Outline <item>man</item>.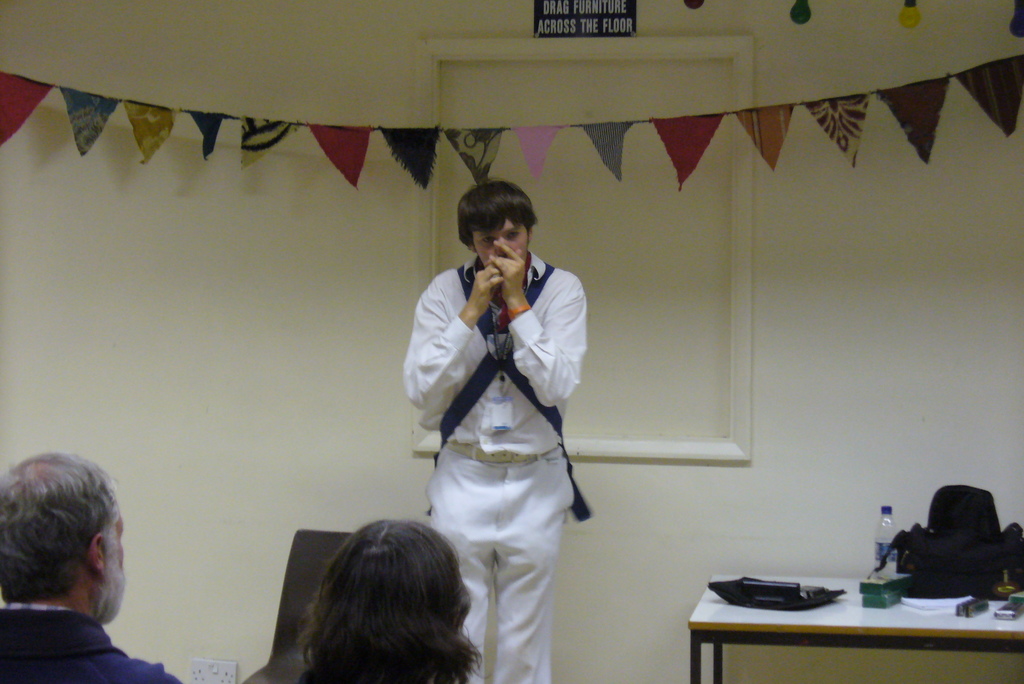
Outline: 396/167/606/663.
